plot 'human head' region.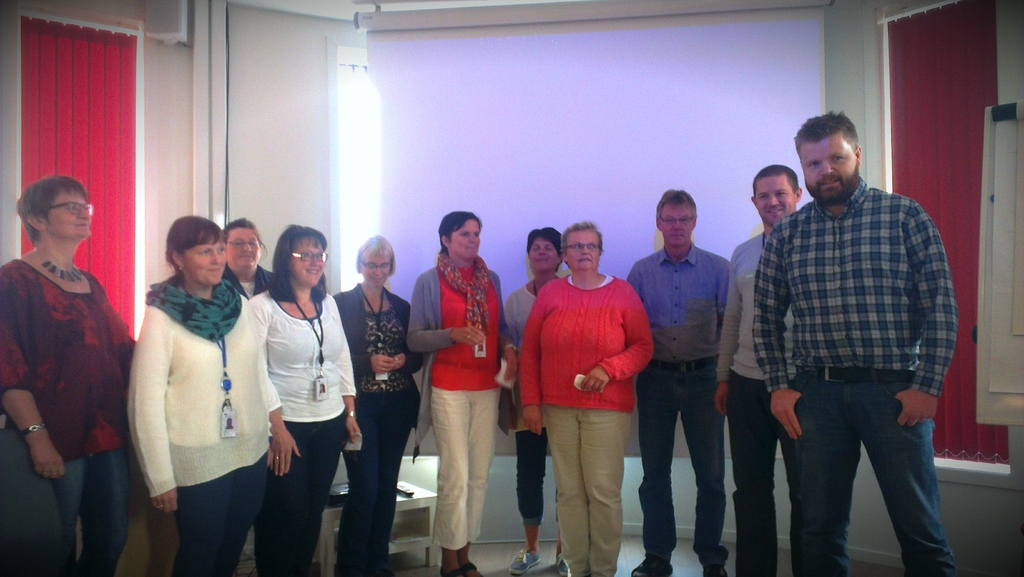
Plotted at (654,184,701,242).
